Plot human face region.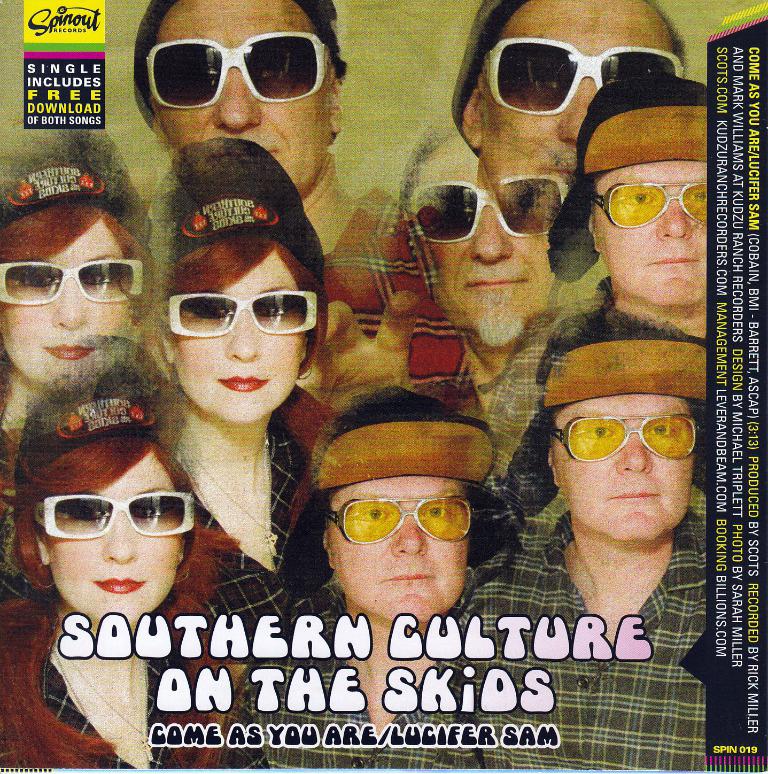
Plotted at detection(560, 393, 694, 541).
